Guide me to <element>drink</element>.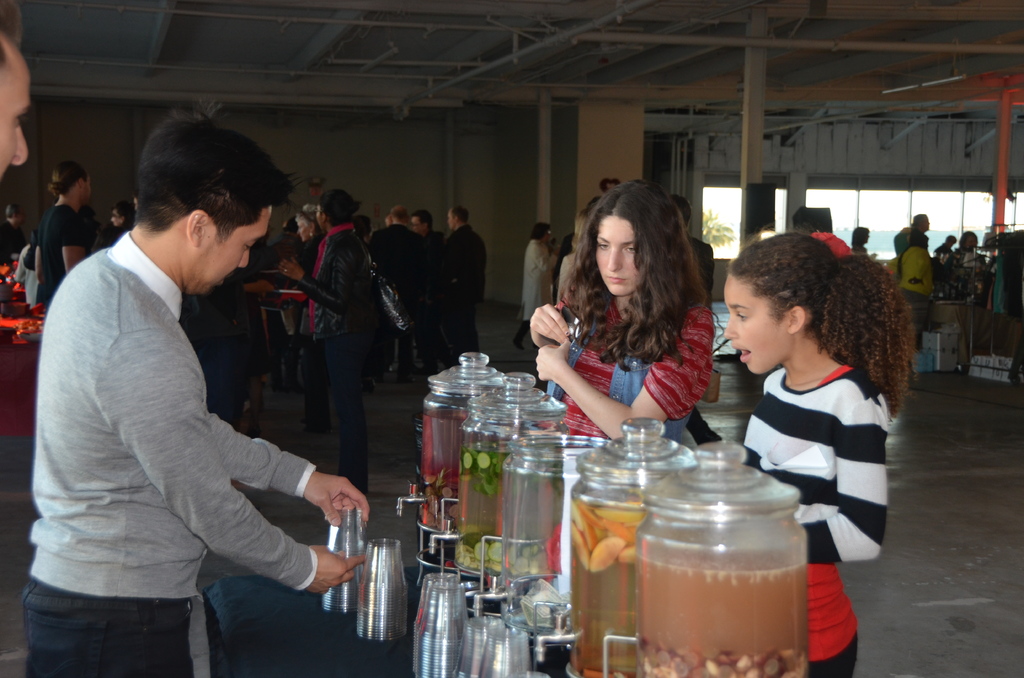
Guidance: {"left": 635, "top": 544, "right": 808, "bottom": 669}.
